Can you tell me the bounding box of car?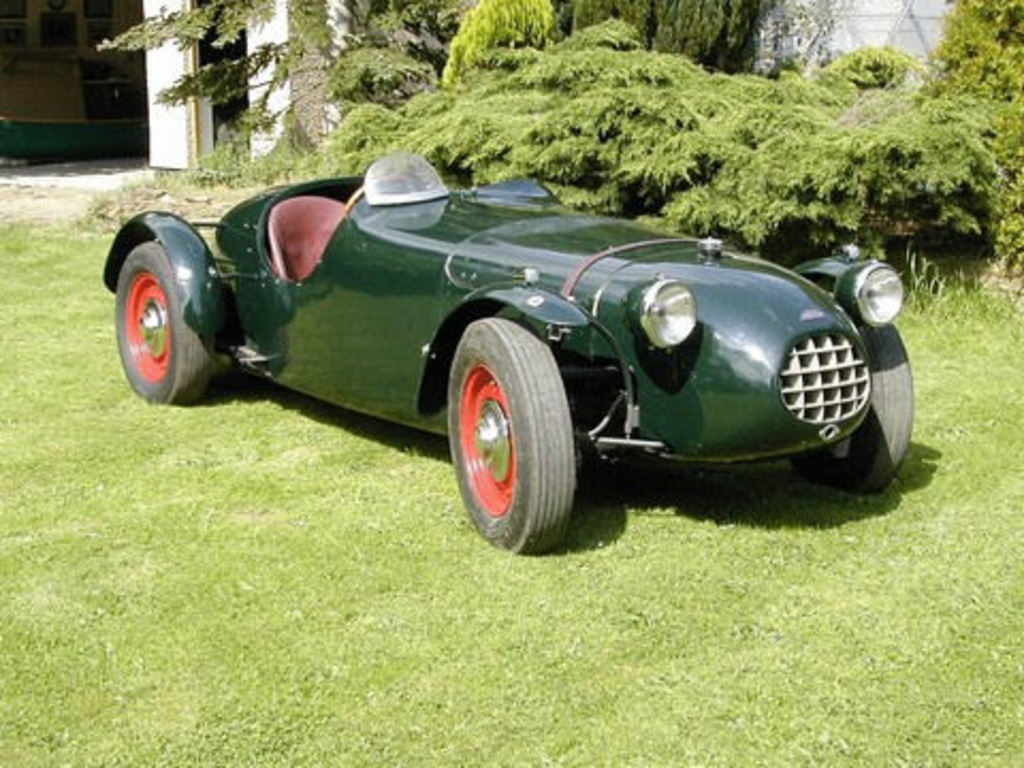
[96, 158, 939, 555].
